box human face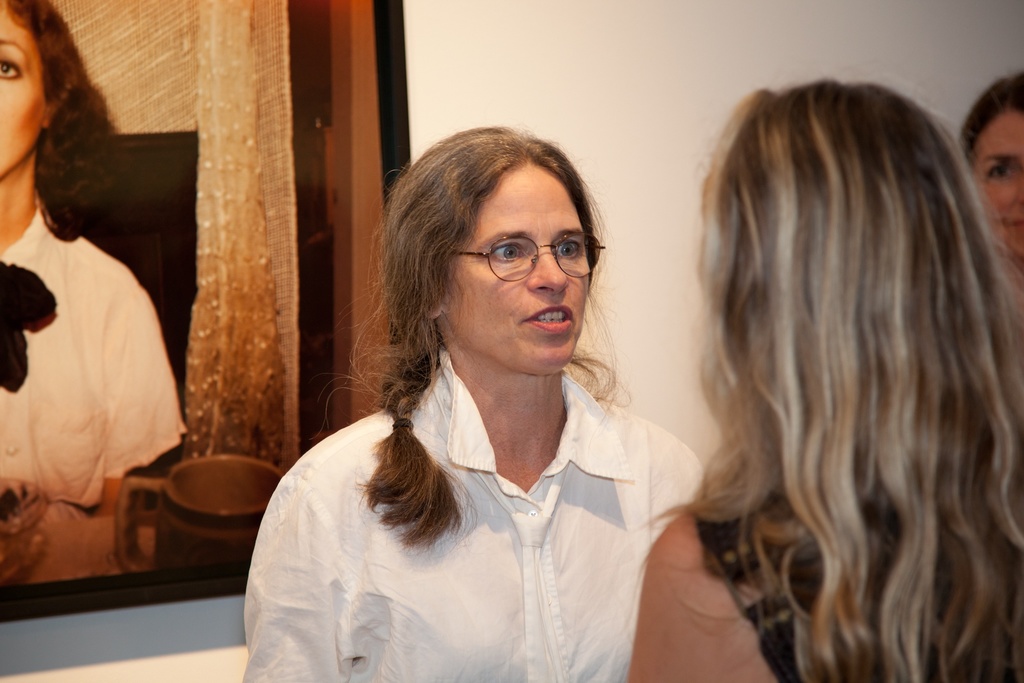
bbox=[973, 110, 1023, 254]
